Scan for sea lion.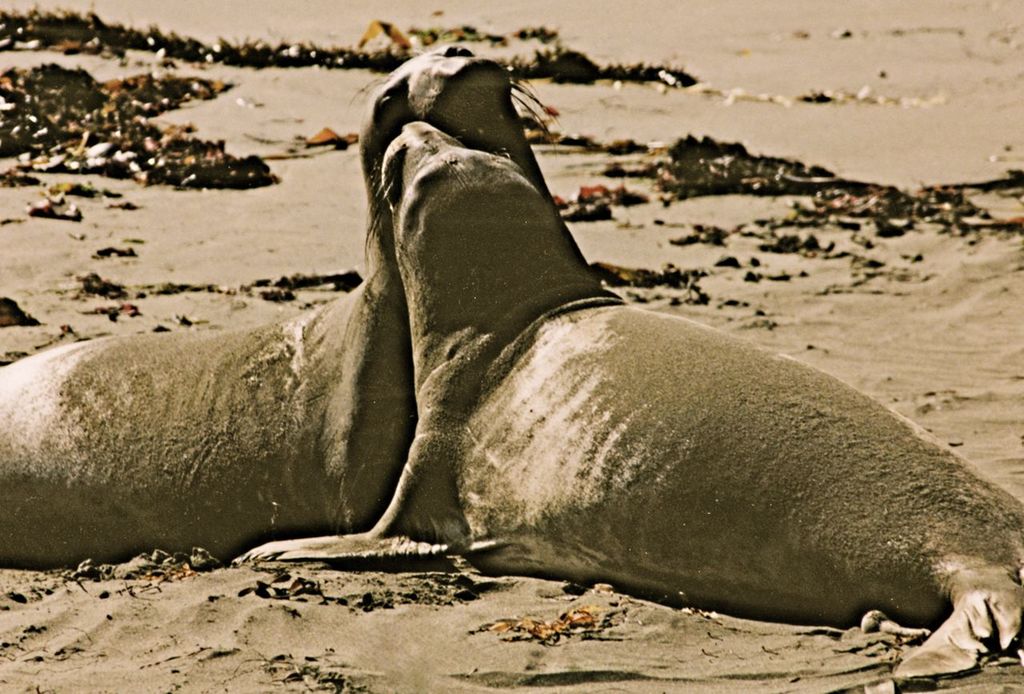
Scan result: <bbox>0, 38, 564, 549</bbox>.
